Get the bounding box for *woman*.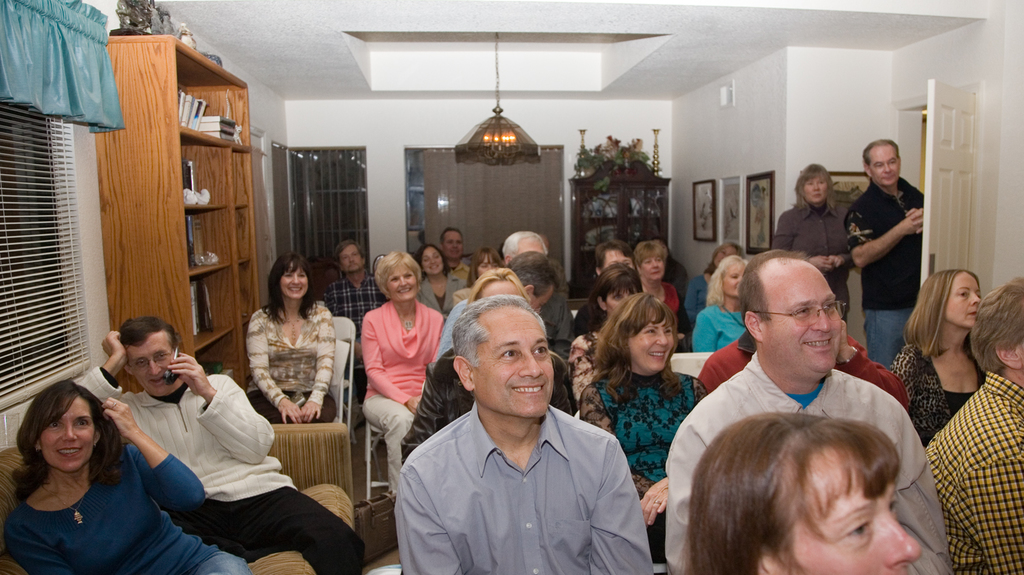
892 269 991 452.
